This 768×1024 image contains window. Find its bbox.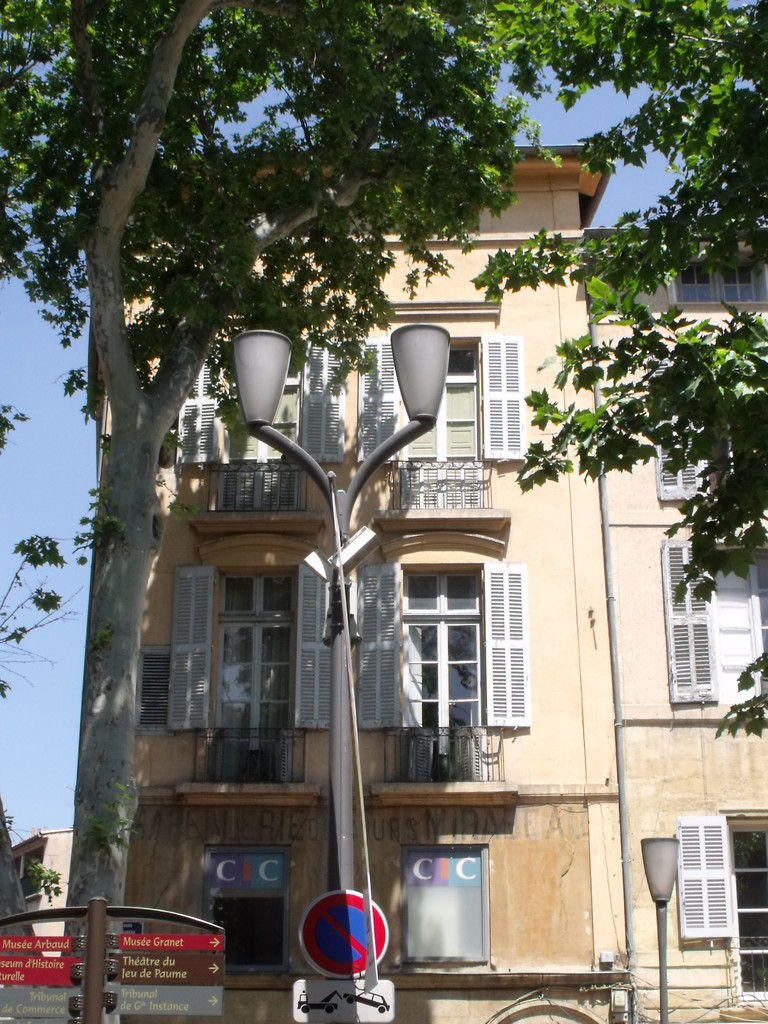
(655,525,767,709).
